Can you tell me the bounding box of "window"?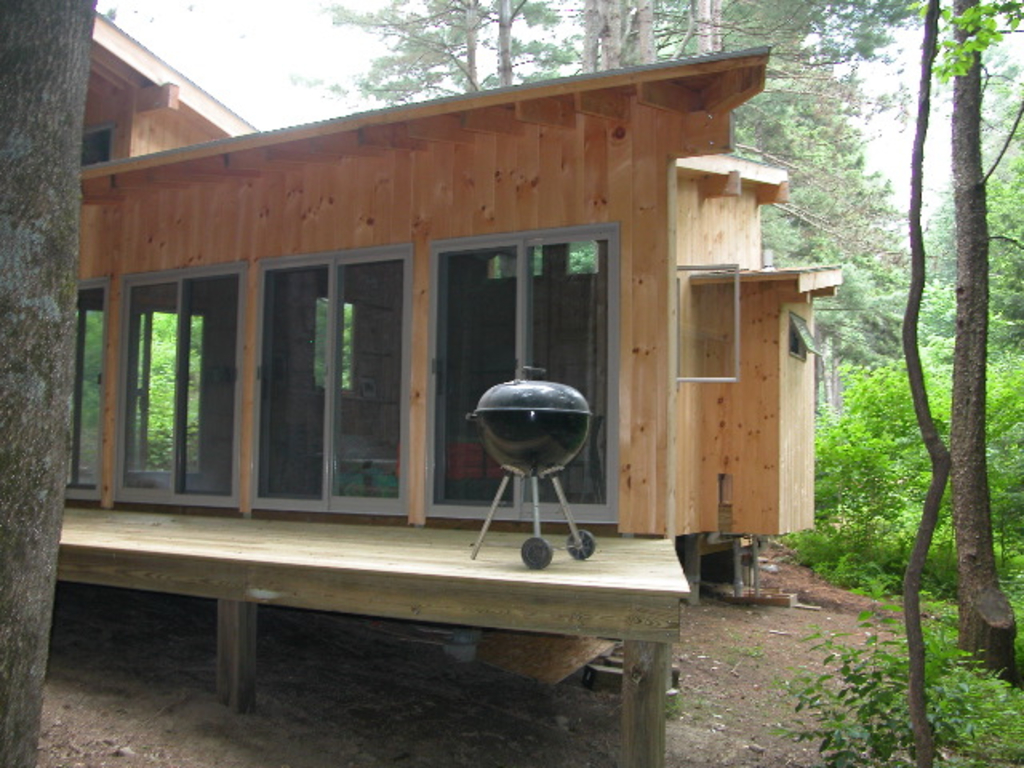
419/222/616/517.
